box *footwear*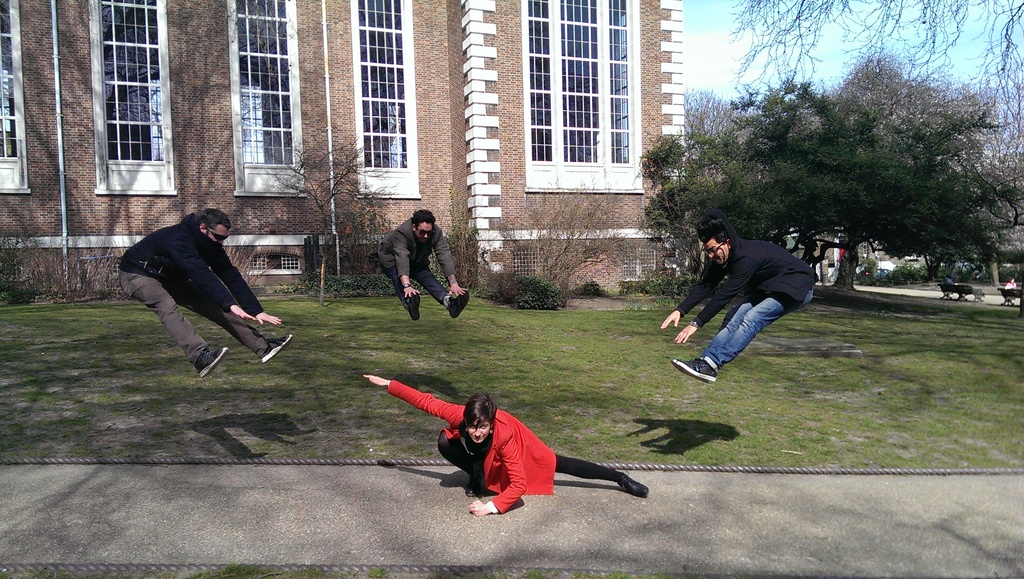
449, 288, 471, 319
